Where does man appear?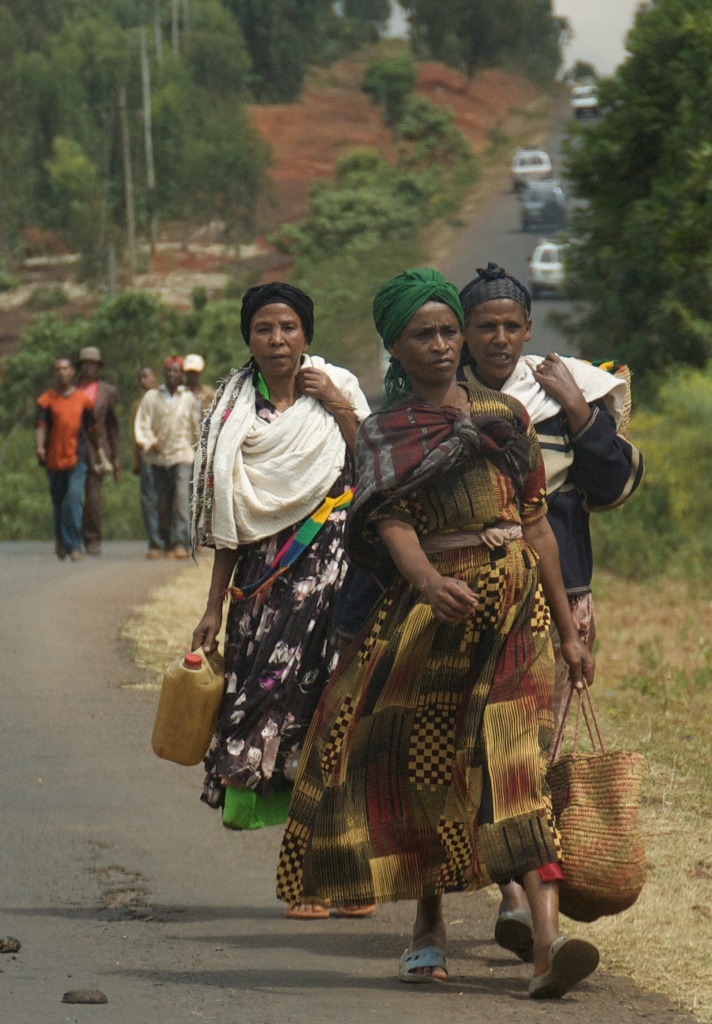
Appears at [left=30, top=354, right=118, bottom=559].
